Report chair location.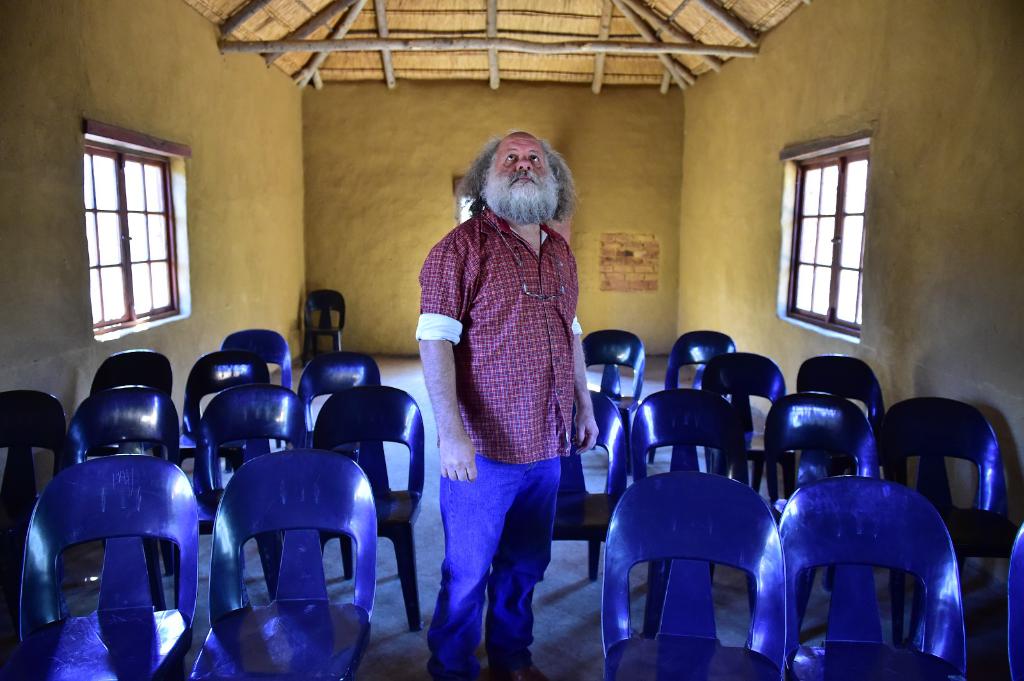
Report: [left=186, top=449, right=379, bottom=680].
